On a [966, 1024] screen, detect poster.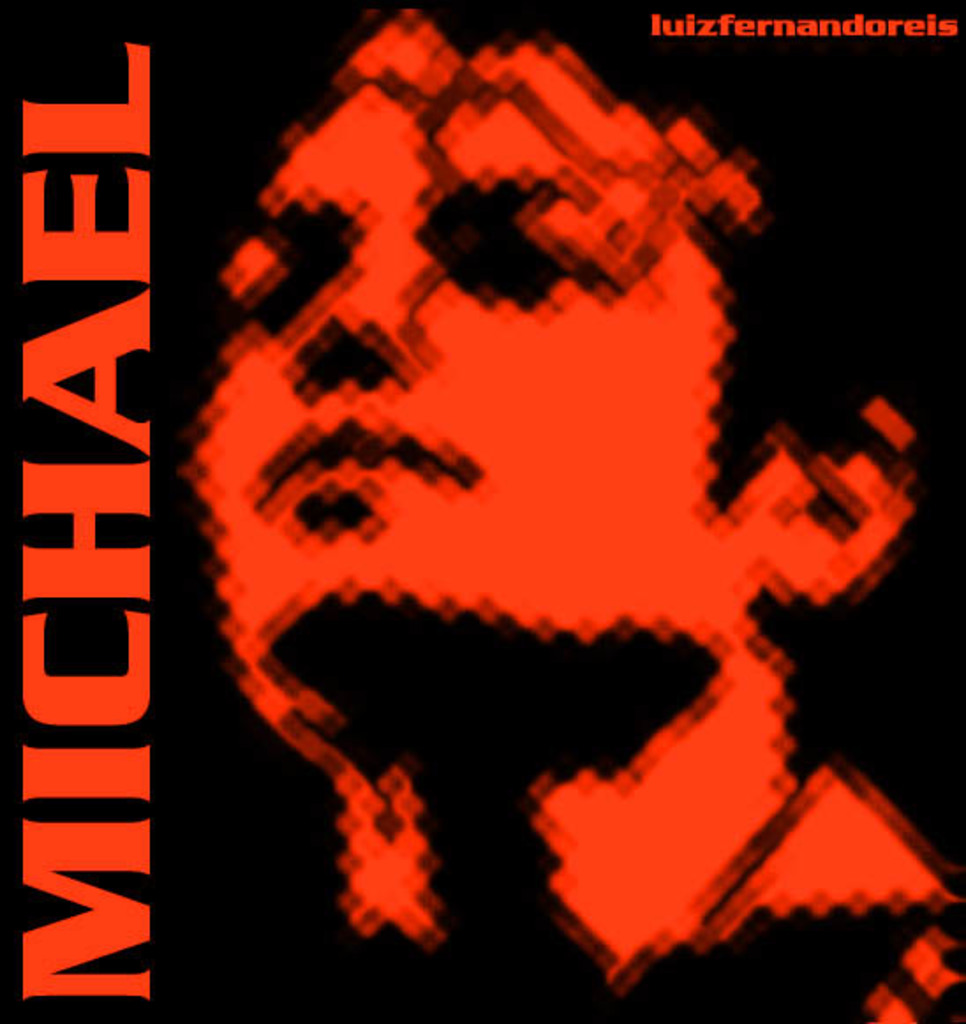
crop(0, 7, 964, 1022).
